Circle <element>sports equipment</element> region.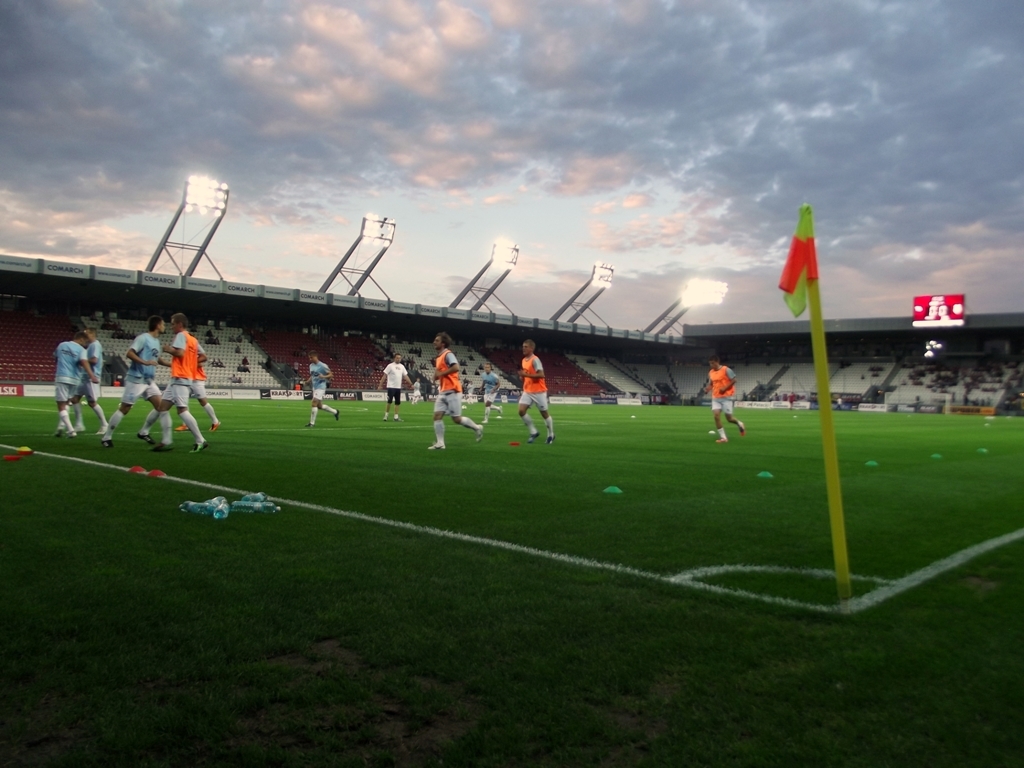
Region: (432, 351, 463, 393).
